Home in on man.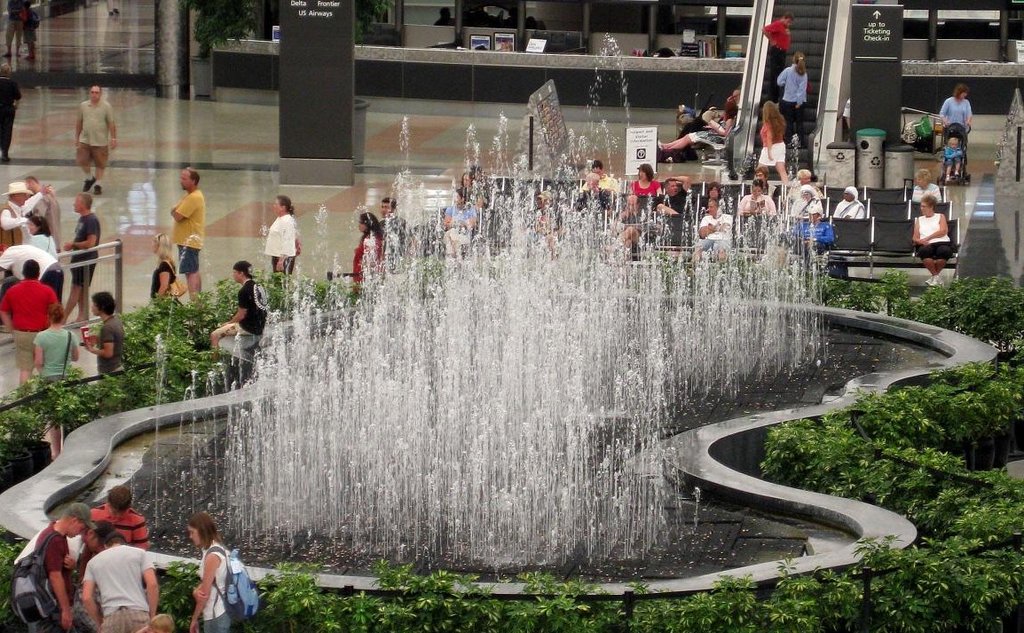
Homed in at pyautogui.locateOnScreen(165, 167, 212, 320).
